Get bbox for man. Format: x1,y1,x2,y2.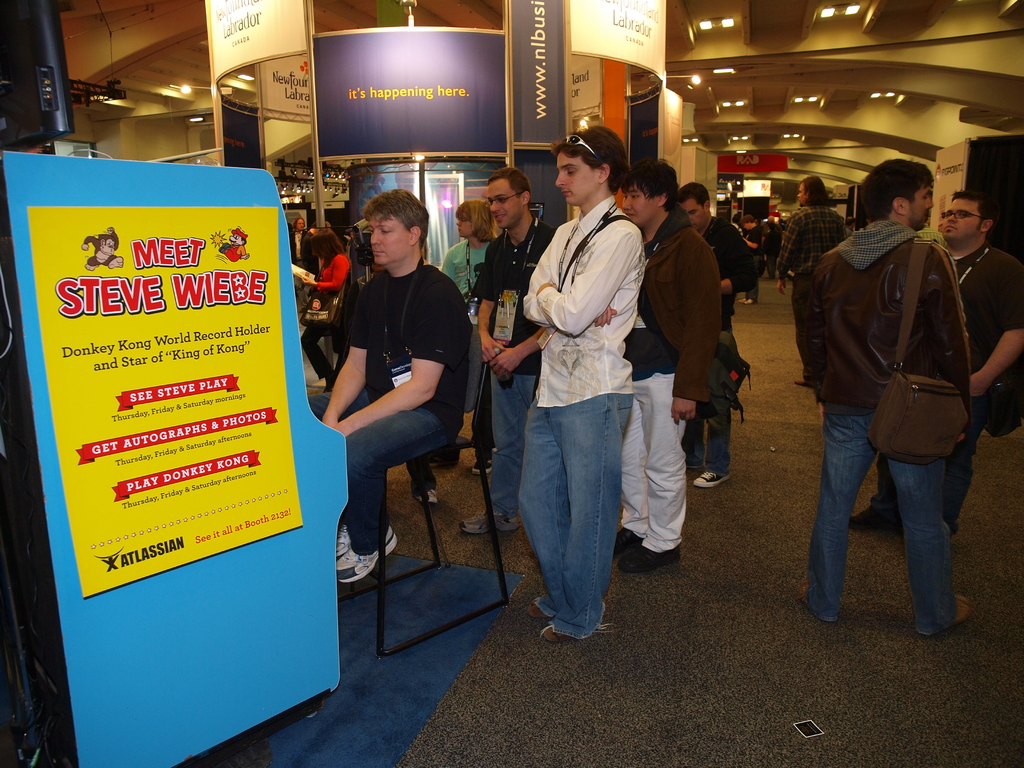
684,182,758,490.
